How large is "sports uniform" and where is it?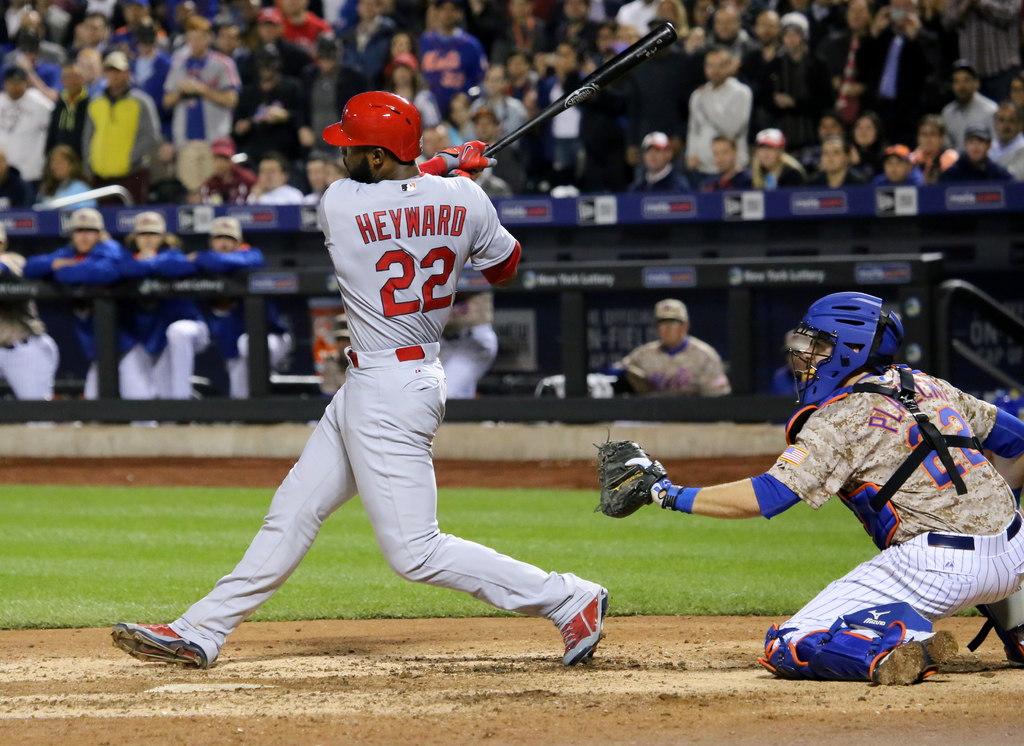
Bounding box: (left=28, top=213, right=132, bottom=426).
